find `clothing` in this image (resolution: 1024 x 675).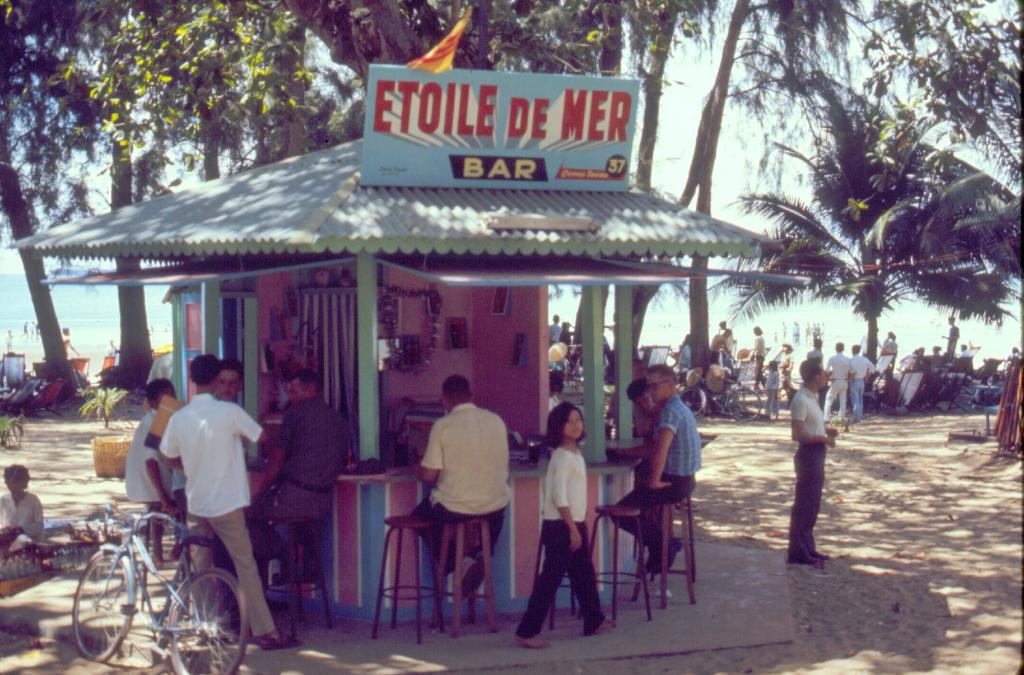
[144, 352, 174, 384].
